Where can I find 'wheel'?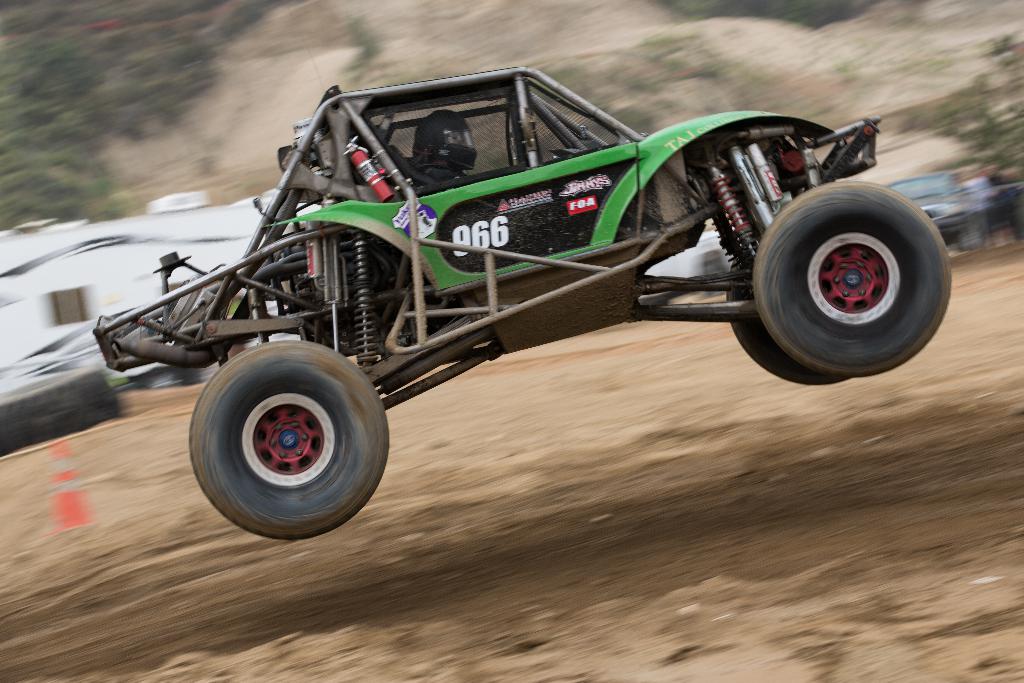
You can find it at region(171, 326, 388, 532).
